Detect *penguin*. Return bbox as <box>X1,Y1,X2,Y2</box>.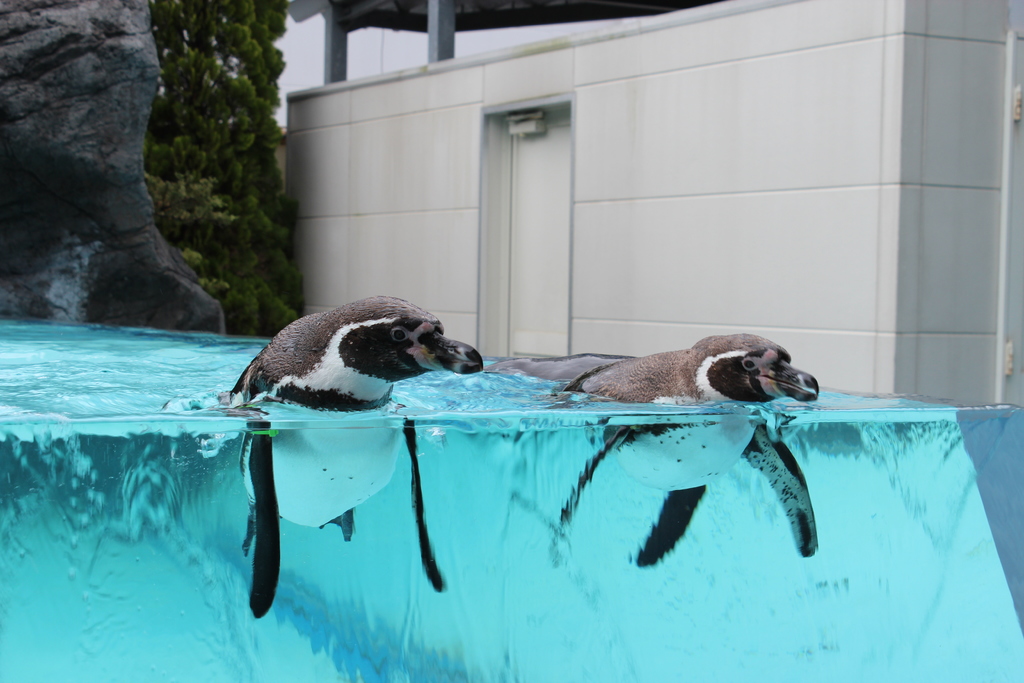
<box>219,295,481,613</box>.
